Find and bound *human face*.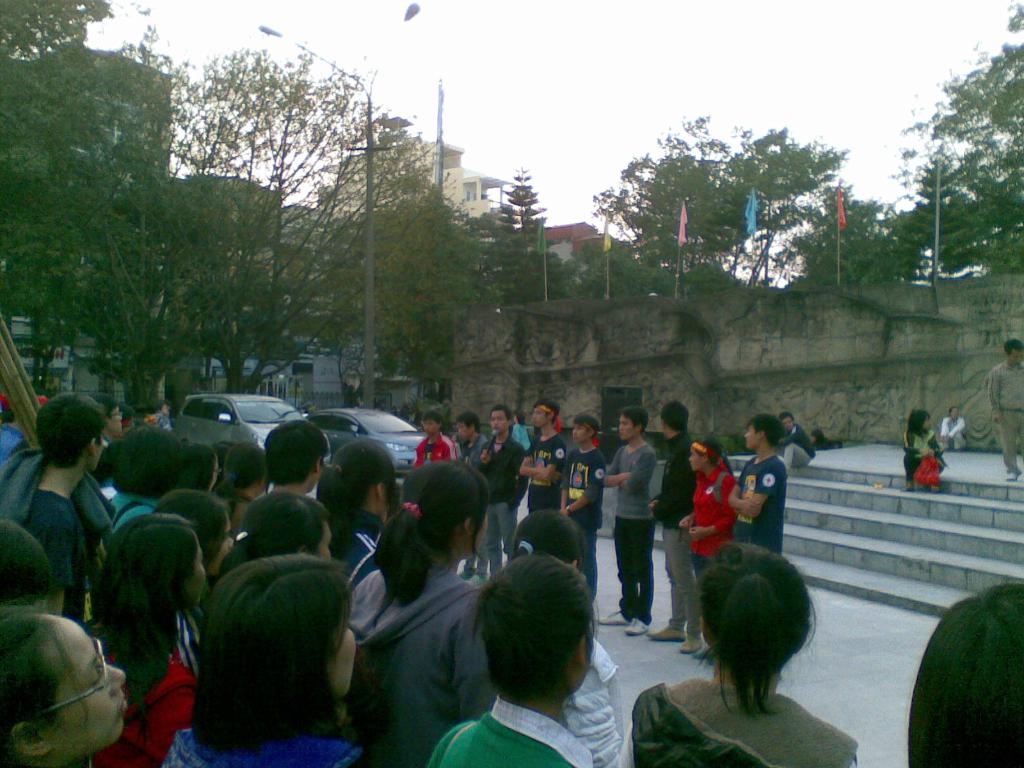
Bound: [x1=488, y1=410, x2=506, y2=433].
